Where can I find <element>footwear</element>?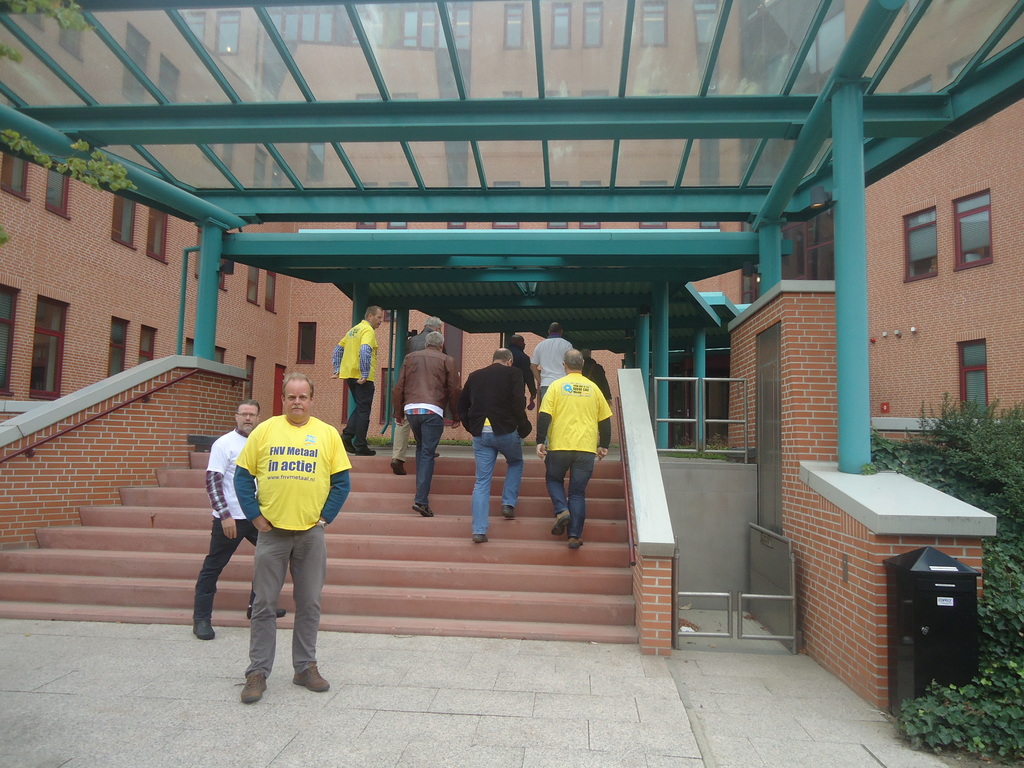
You can find it at (500,504,515,520).
